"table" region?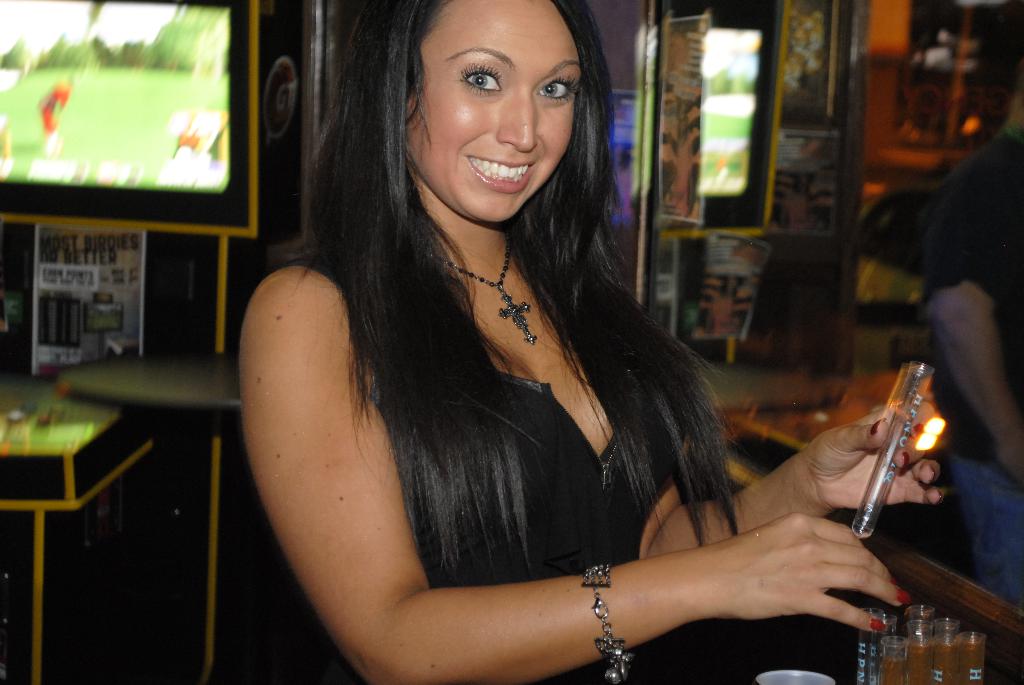
[left=51, top=347, right=264, bottom=672]
